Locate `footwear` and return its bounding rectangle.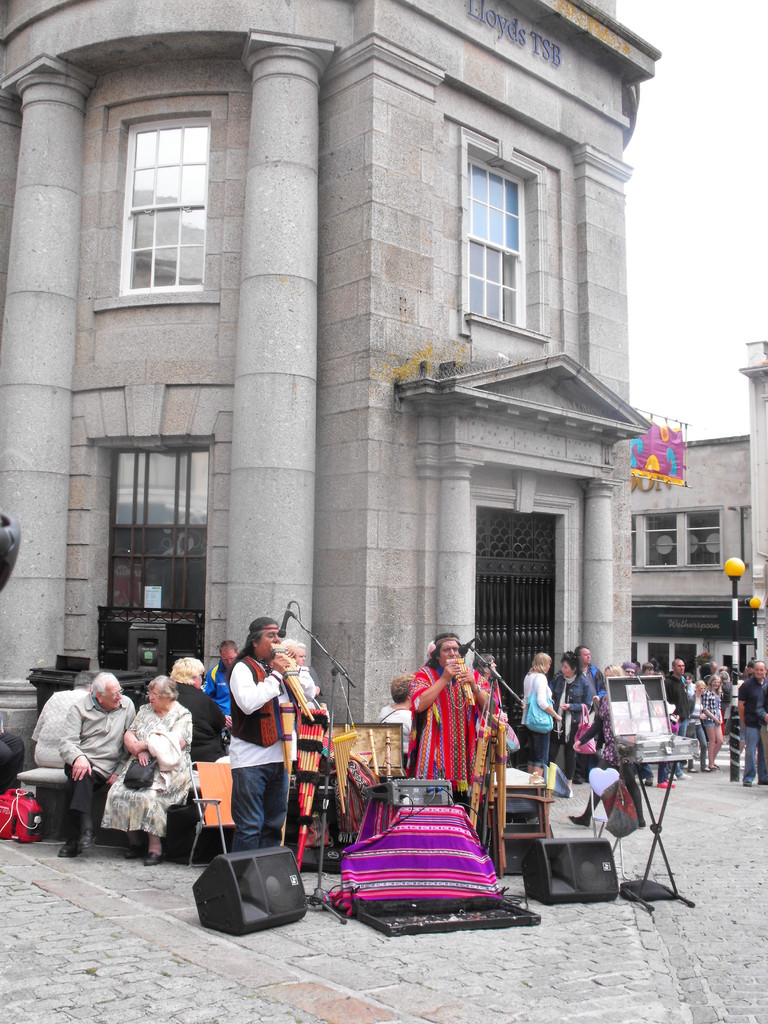
<bbox>573, 774, 583, 785</bbox>.
